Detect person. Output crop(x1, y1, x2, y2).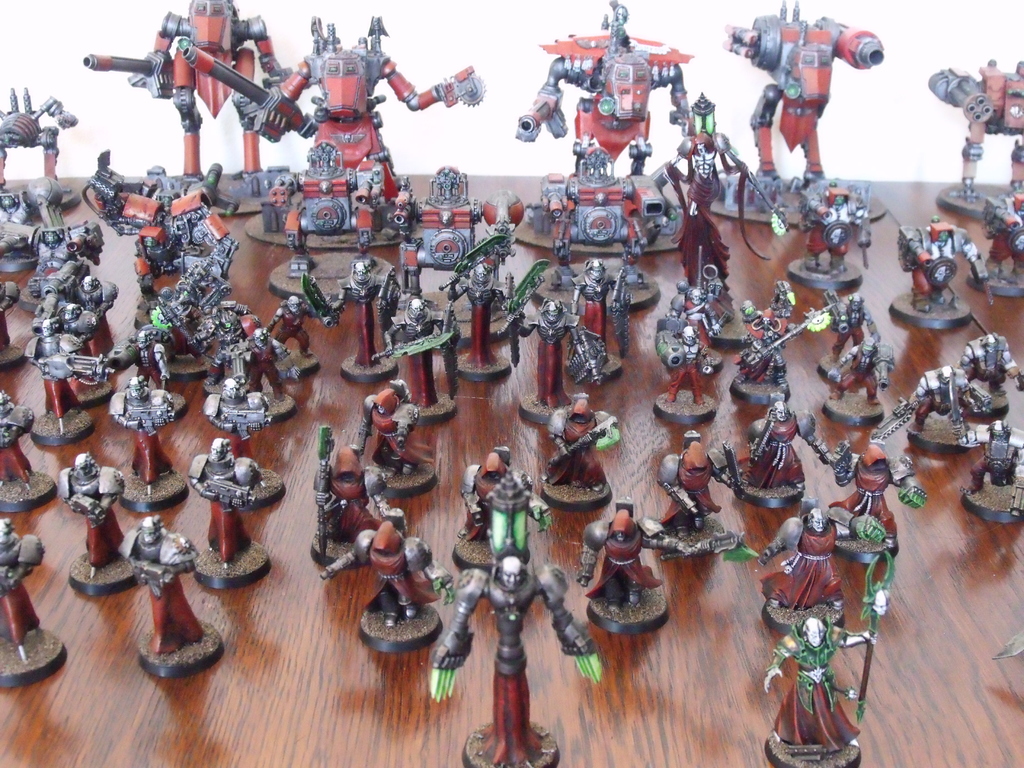
crop(52, 447, 132, 569).
